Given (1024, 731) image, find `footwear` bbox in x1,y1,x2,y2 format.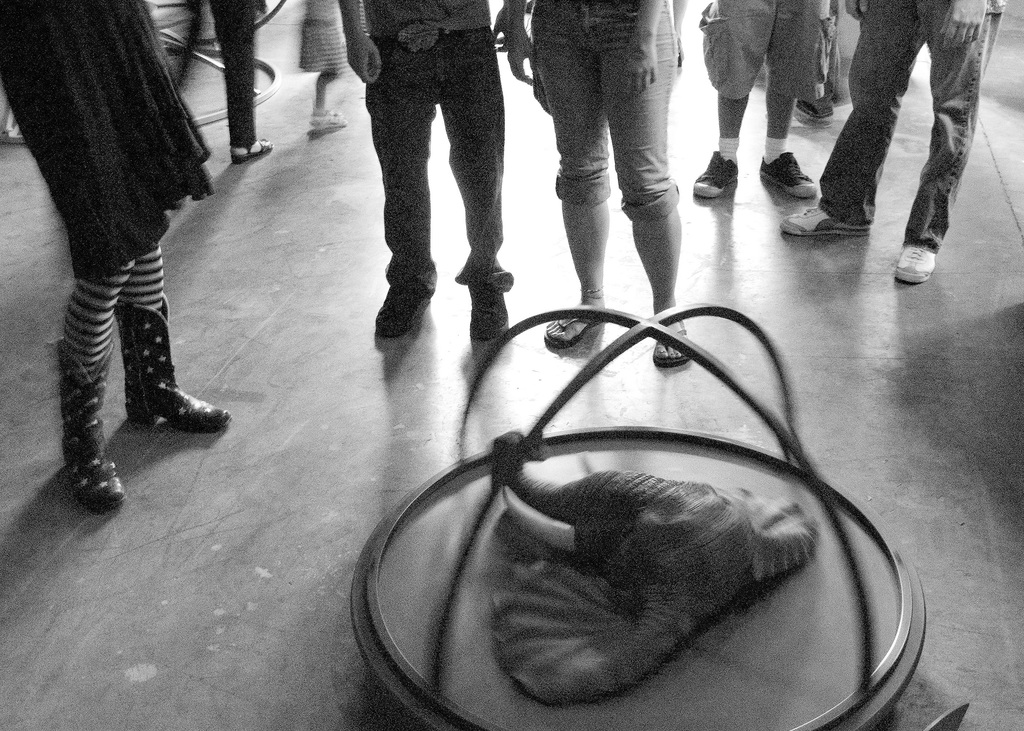
543,313,600,348.
